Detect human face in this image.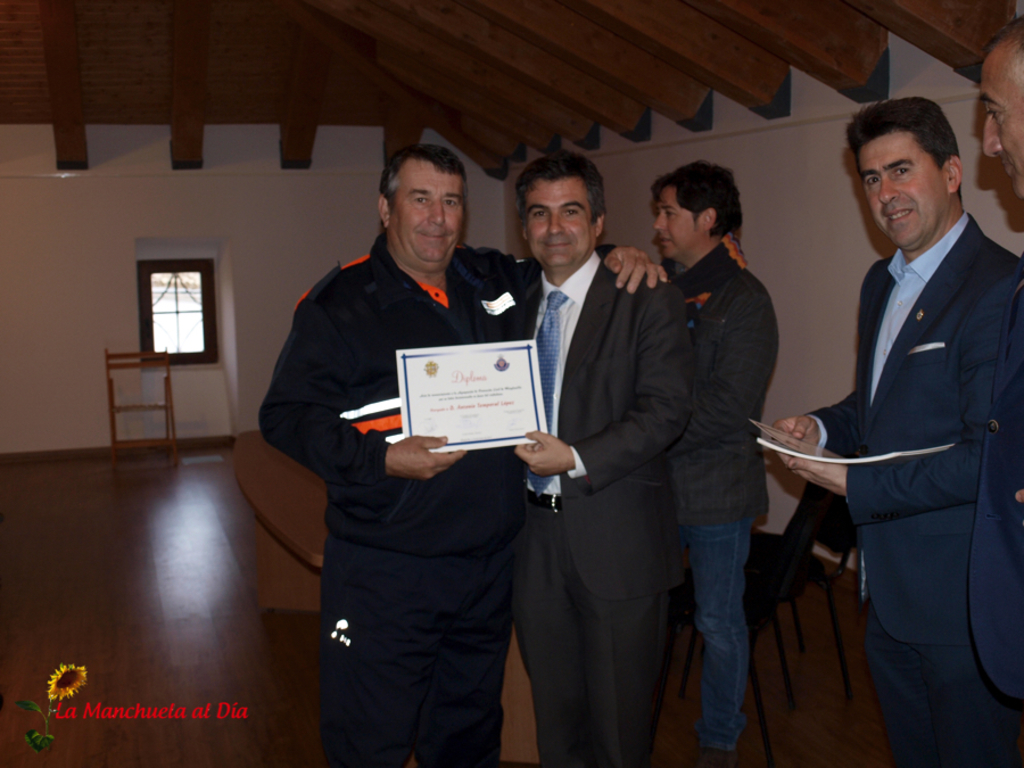
Detection: bbox=[857, 132, 942, 248].
